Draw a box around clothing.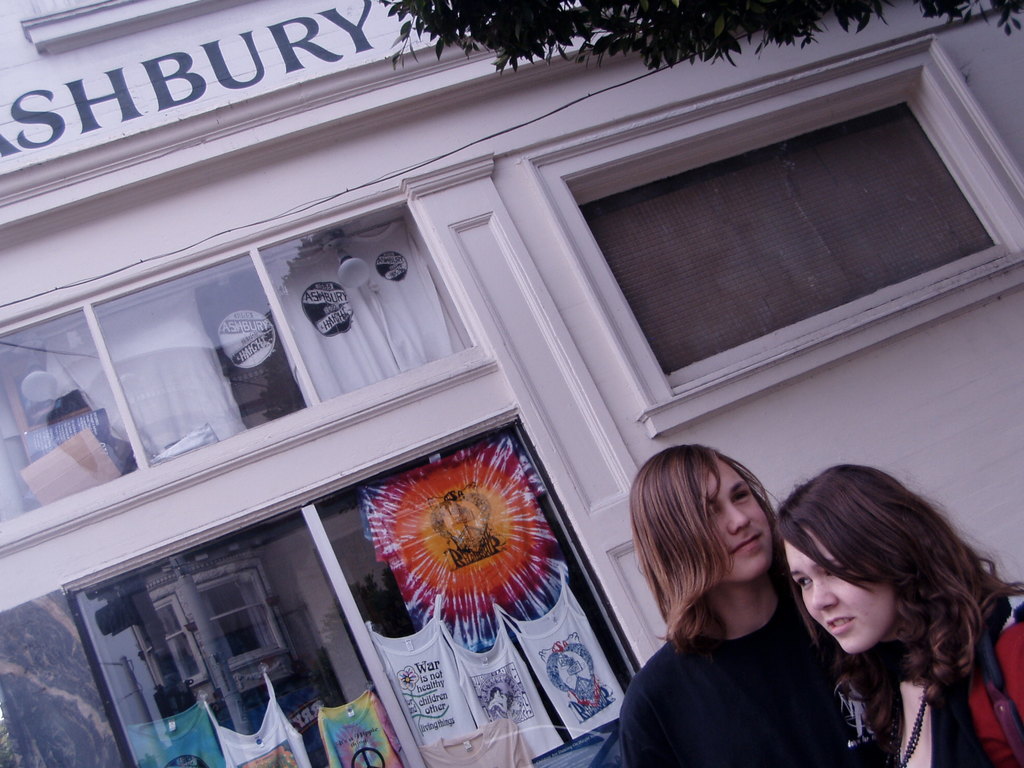
left=892, top=575, right=1023, bottom=767.
